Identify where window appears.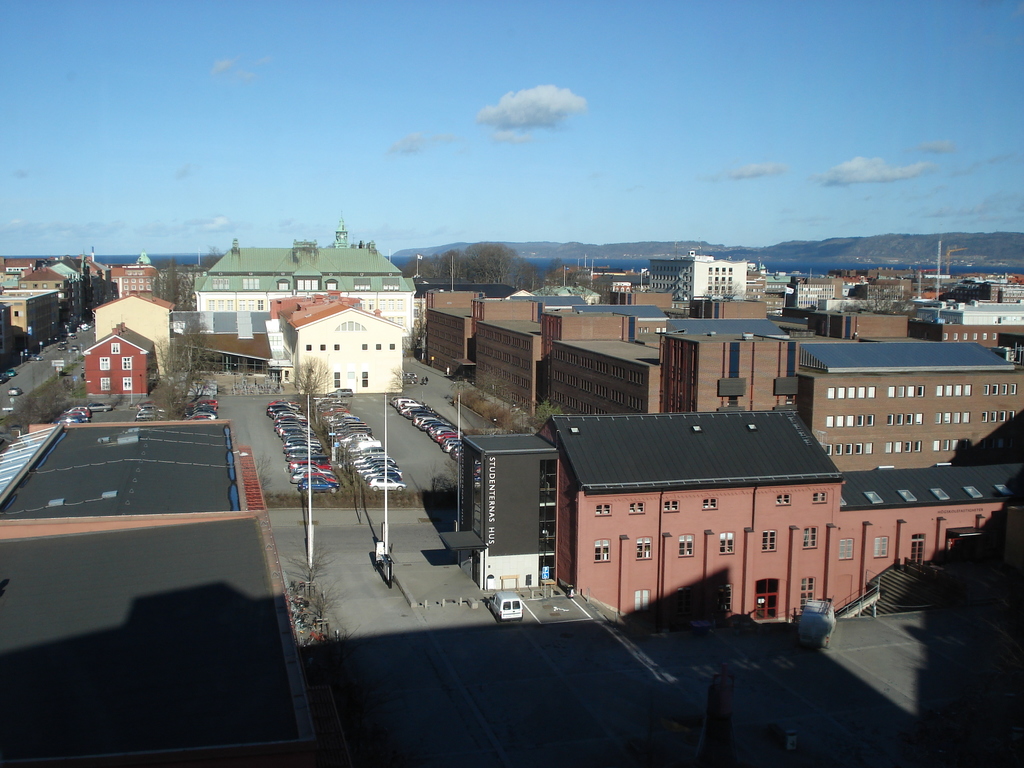
Appears at [x1=856, y1=444, x2=863, y2=452].
